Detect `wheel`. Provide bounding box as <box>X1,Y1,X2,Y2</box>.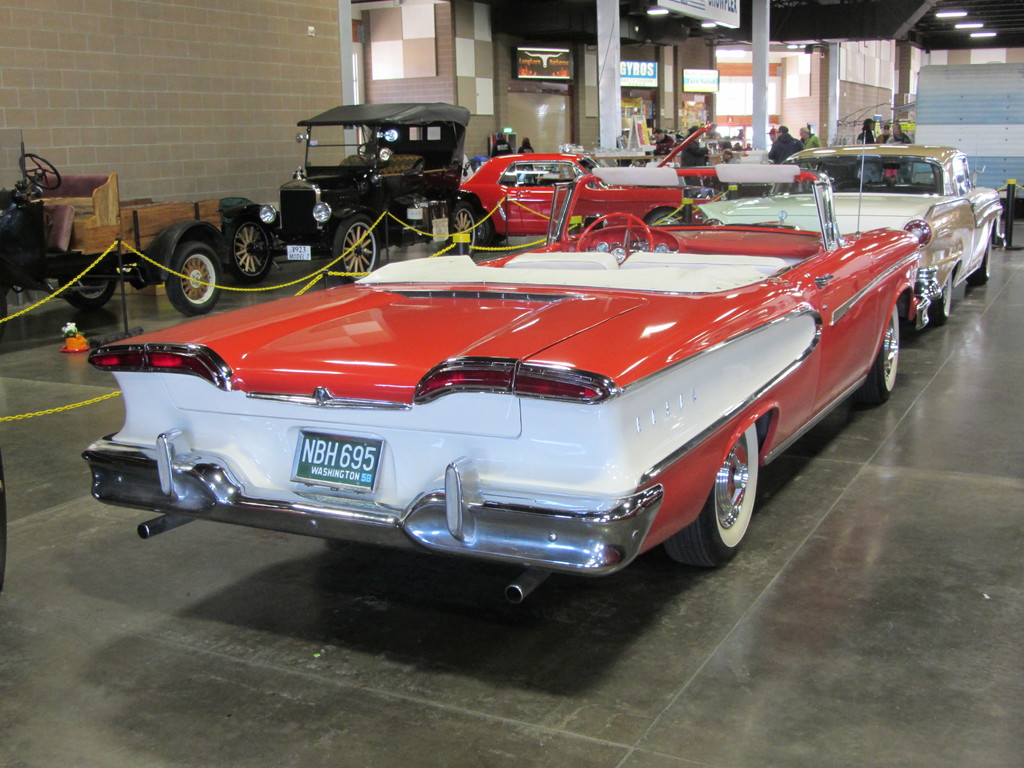
<box>449,202,479,259</box>.
